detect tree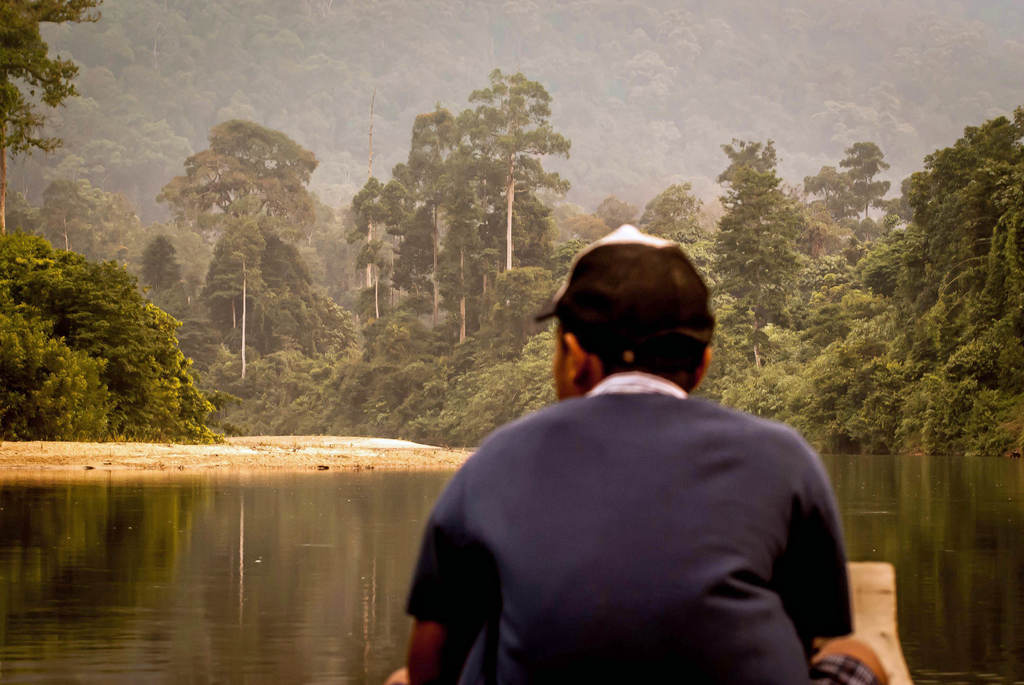
bbox(598, 194, 636, 235)
